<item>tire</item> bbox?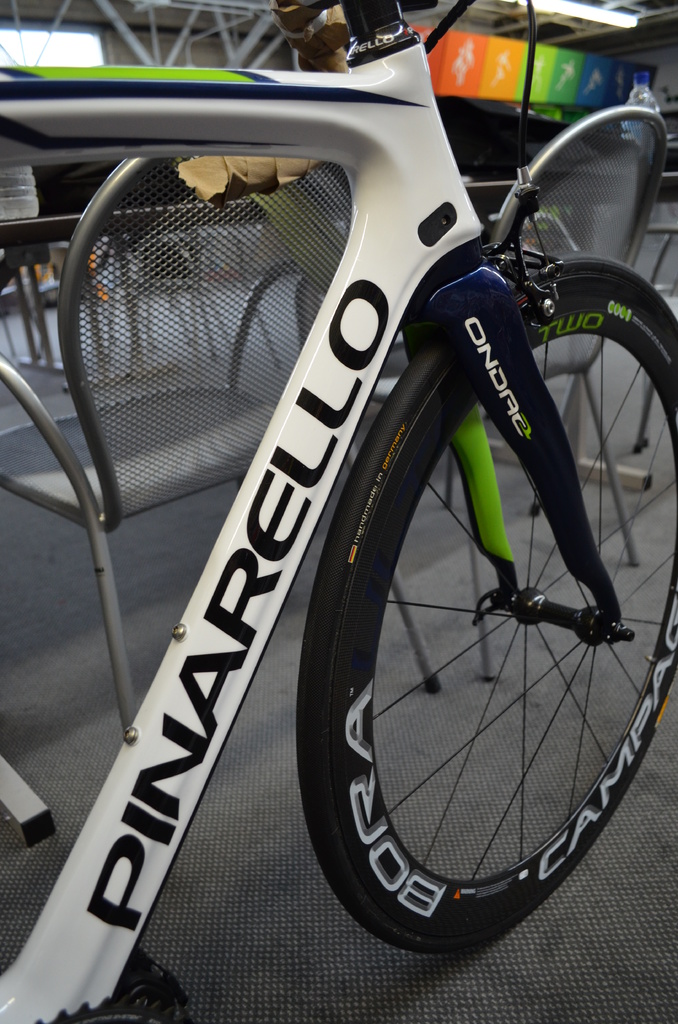
crop(312, 333, 620, 950)
